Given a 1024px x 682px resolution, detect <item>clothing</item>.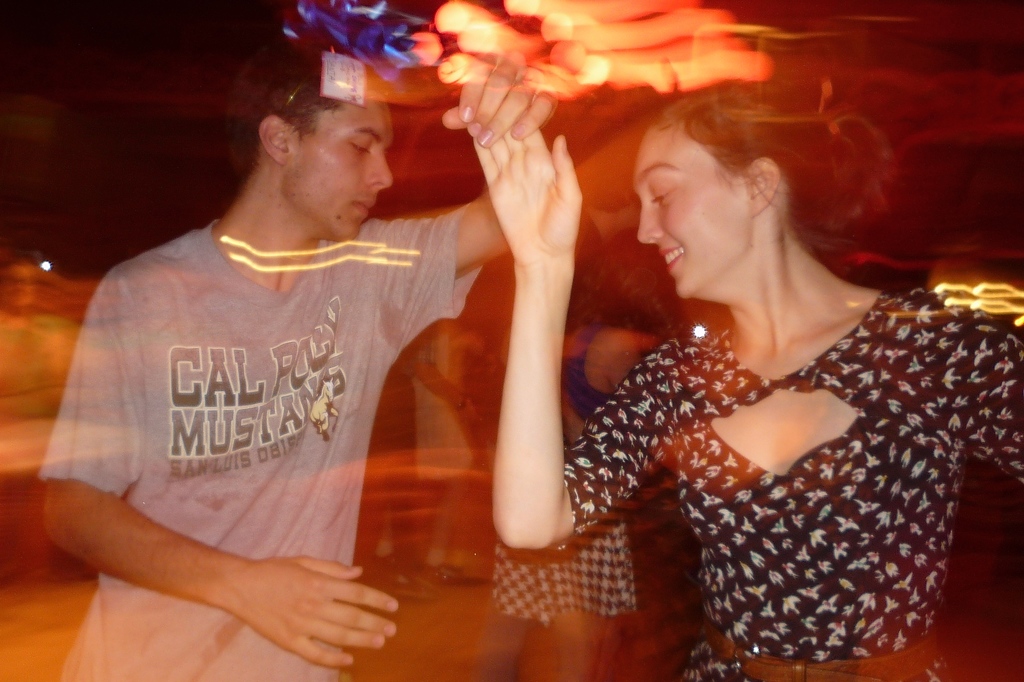
<box>493,521,636,623</box>.
